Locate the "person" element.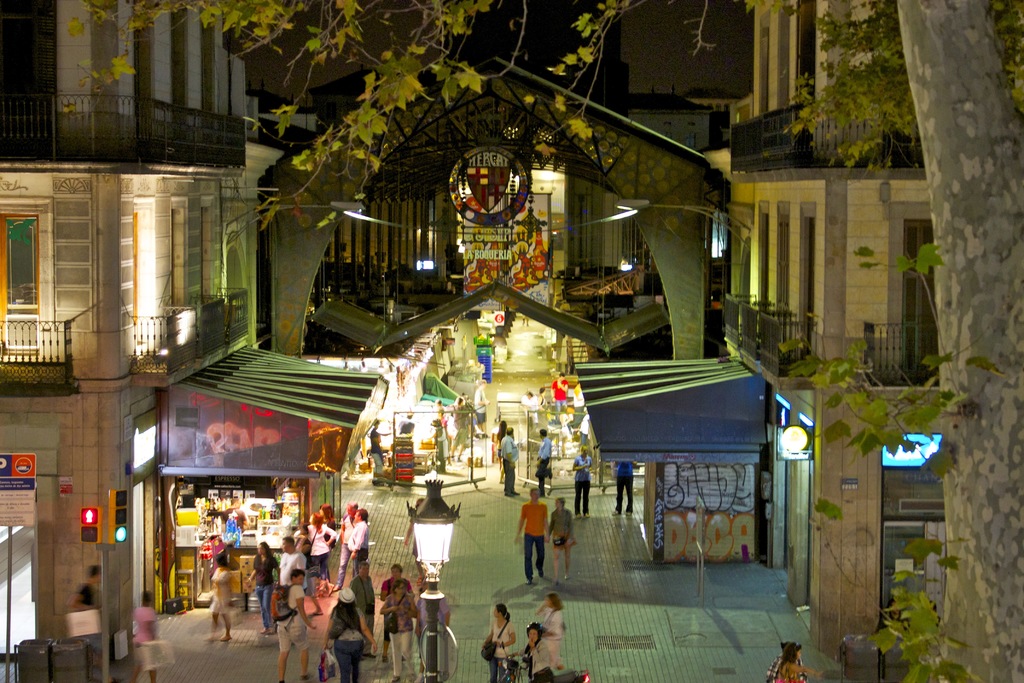
Element bbox: bbox=(504, 425, 515, 499).
